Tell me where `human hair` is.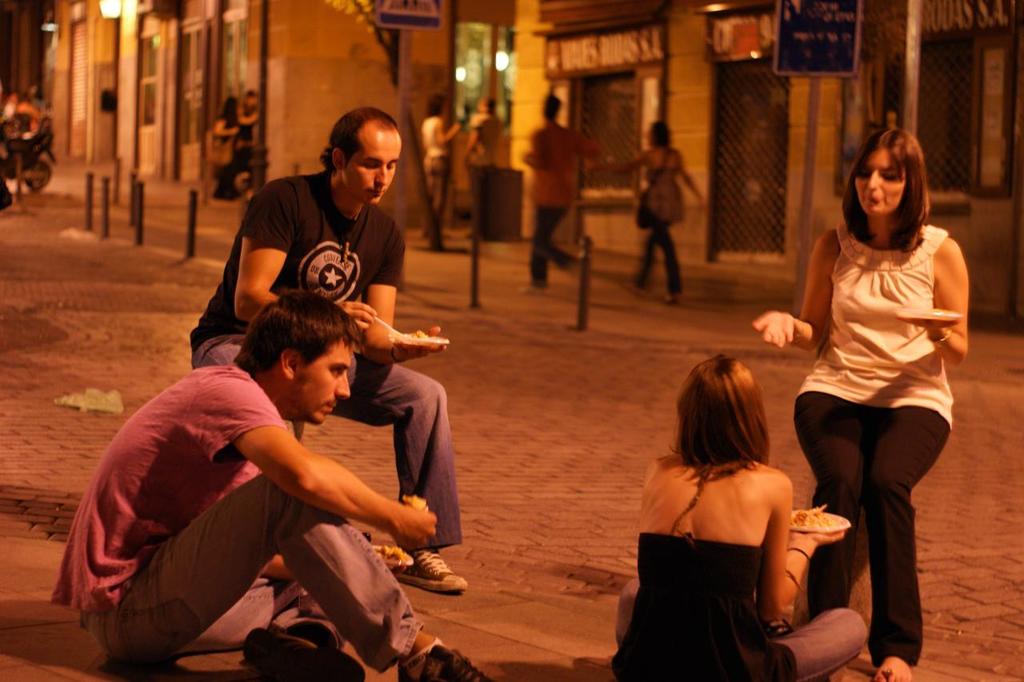
`human hair` is at 218,94,237,121.
